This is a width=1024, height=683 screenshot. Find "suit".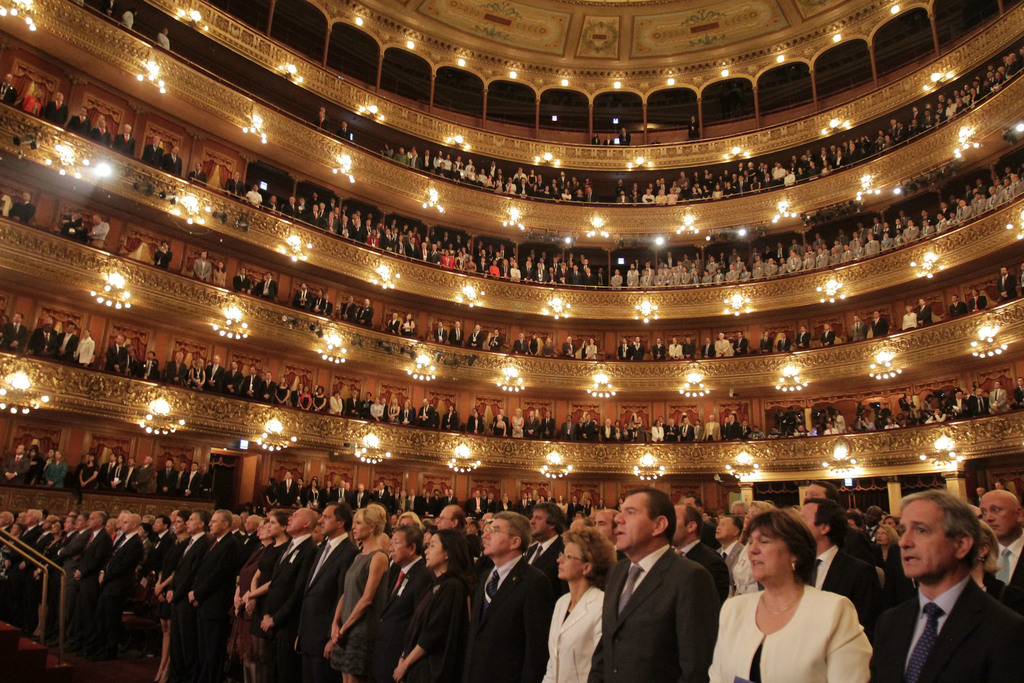
Bounding box: crop(731, 336, 749, 356).
